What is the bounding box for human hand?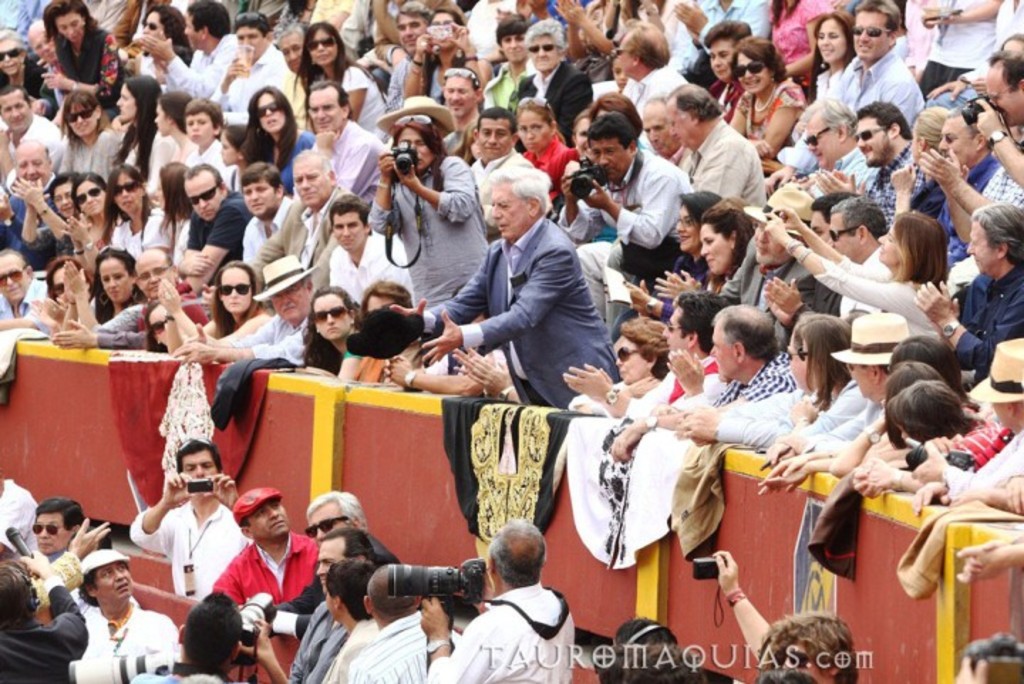
bbox=(912, 439, 946, 485).
